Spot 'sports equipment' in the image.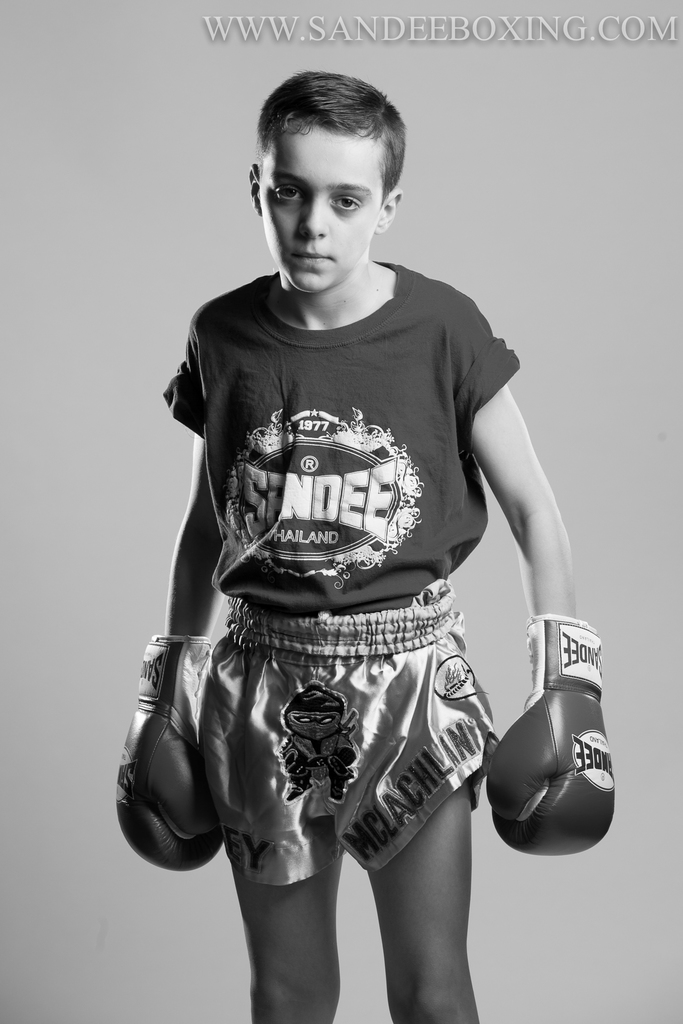
'sports equipment' found at left=113, top=628, right=227, bottom=874.
